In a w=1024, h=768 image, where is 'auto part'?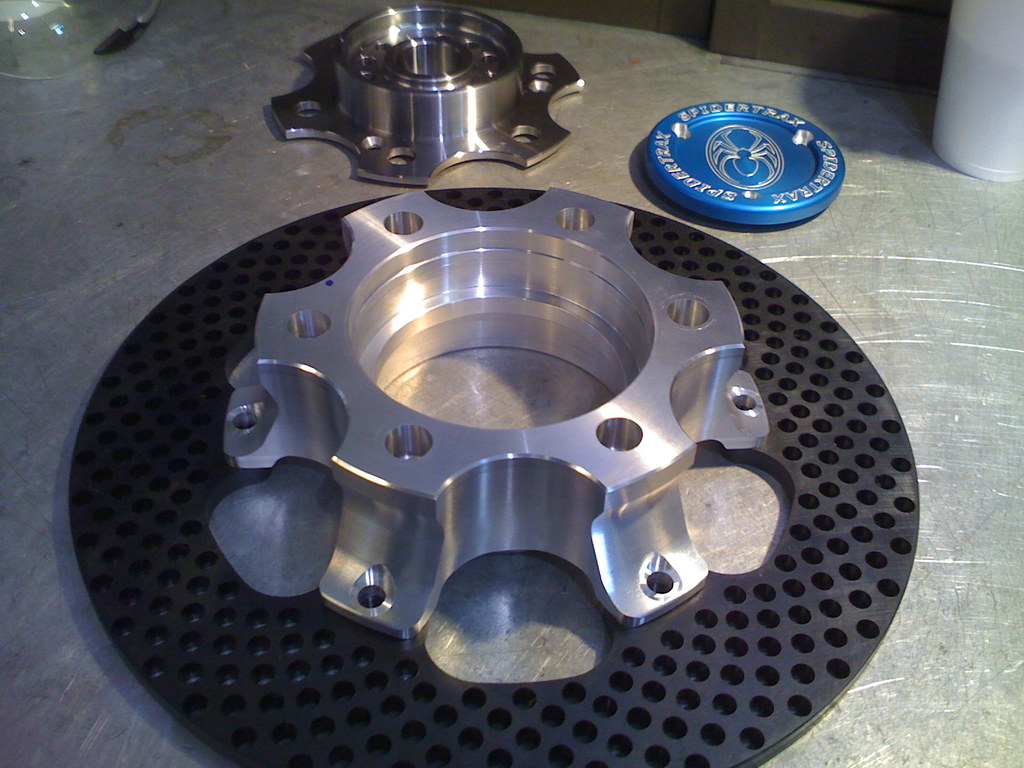
68:184:922:767.
